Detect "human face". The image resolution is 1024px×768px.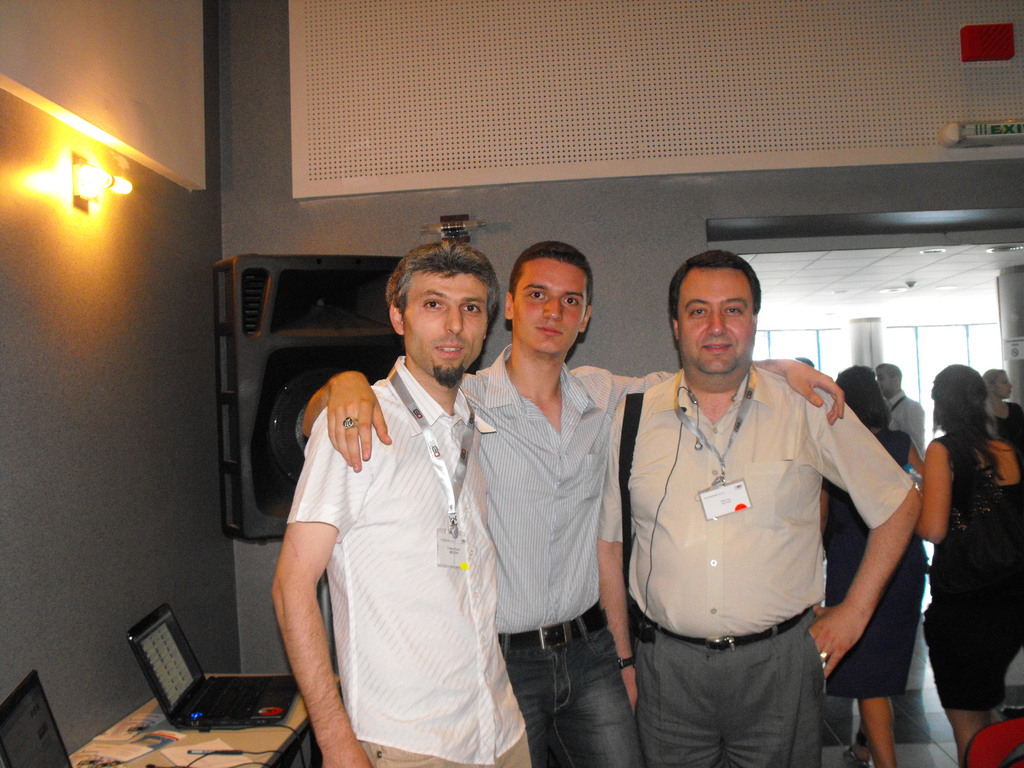
<region>406, 268, 486, 379</region>.
